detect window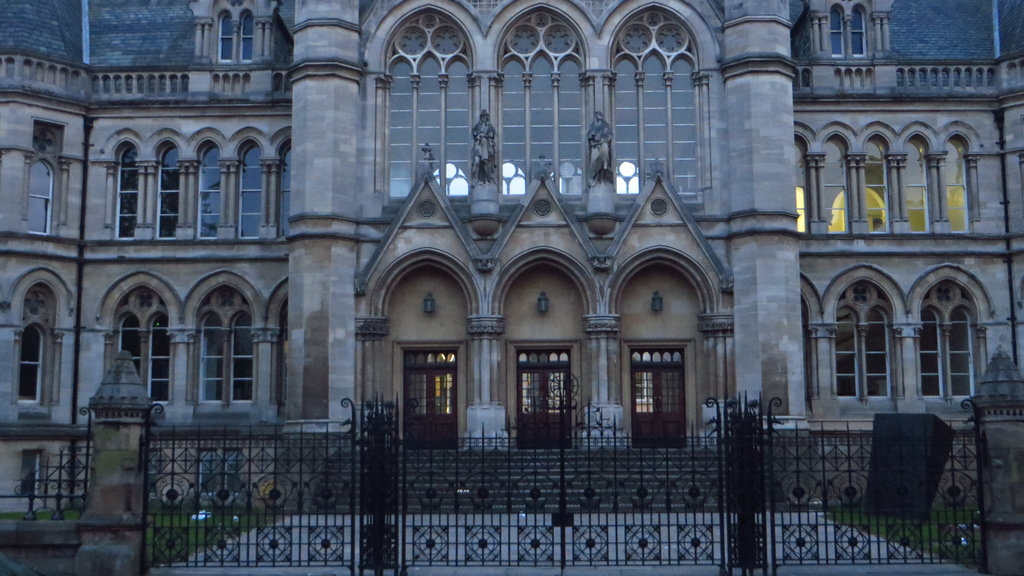
x1=275, y1=145, x2=292, y2=238
